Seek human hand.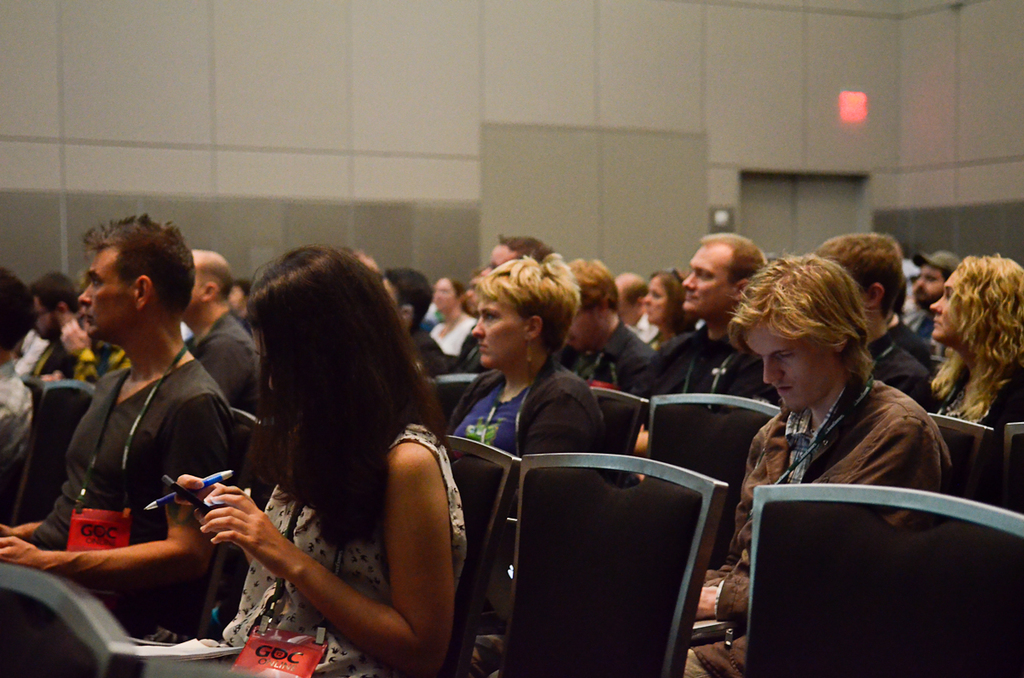
156/490/323/594.
